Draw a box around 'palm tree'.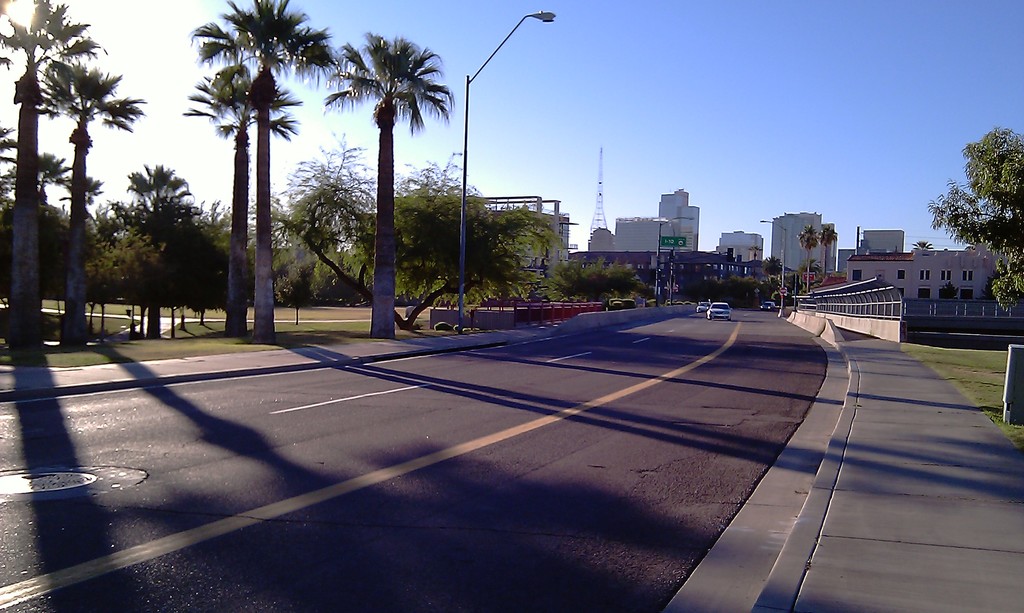
bbox(346, 42, 438, 312).
